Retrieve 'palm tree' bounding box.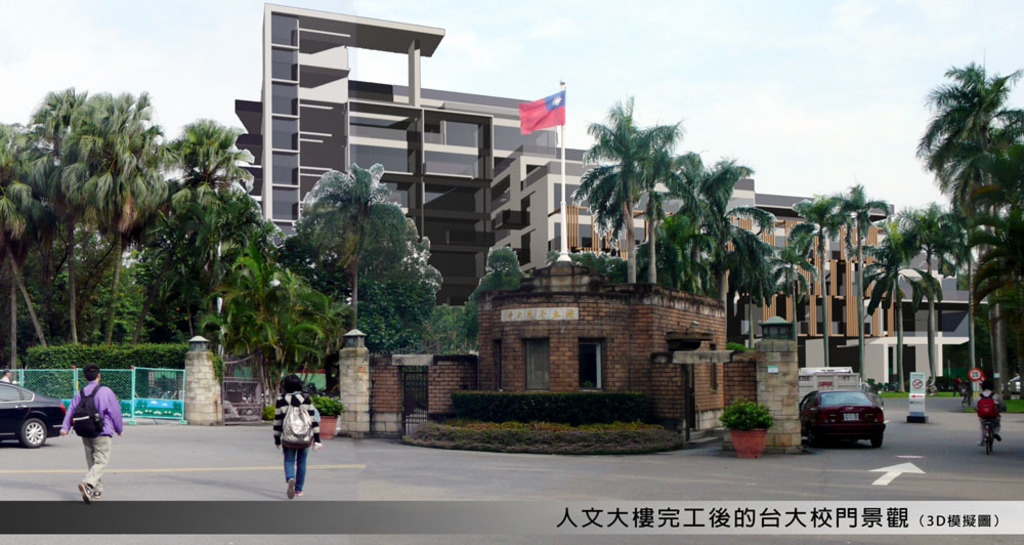
Bounding box: box(156, 116, 223, 247).
